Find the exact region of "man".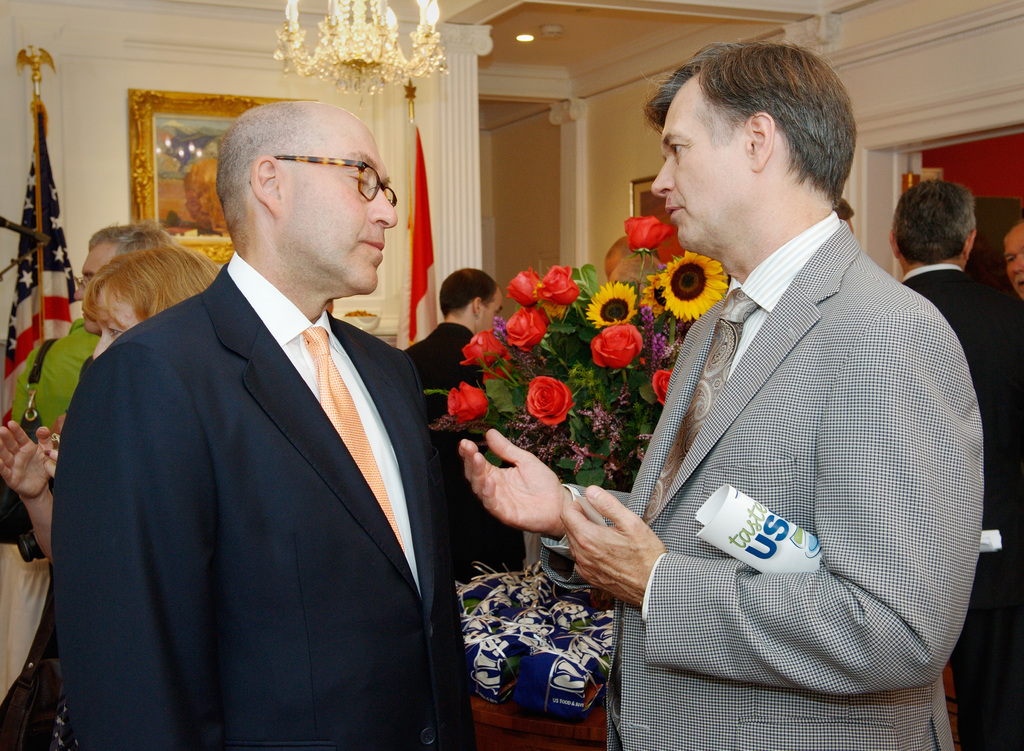
Exact region: l=403, t=266, r=534, b=750.
